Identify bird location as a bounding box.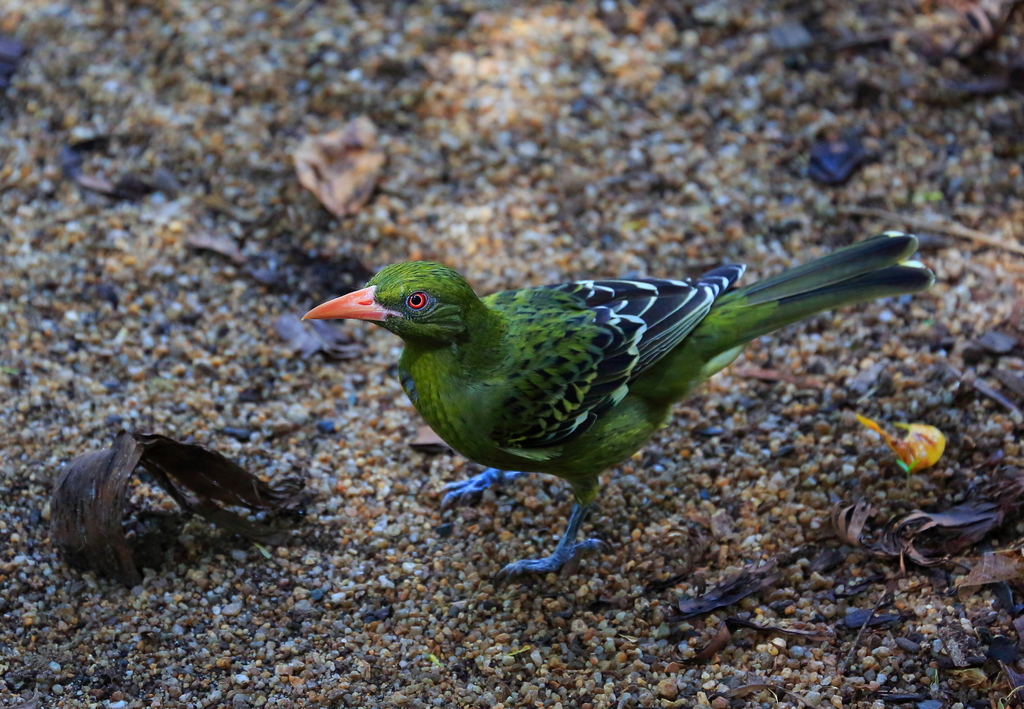
detection(302, 238, 912, 596).
